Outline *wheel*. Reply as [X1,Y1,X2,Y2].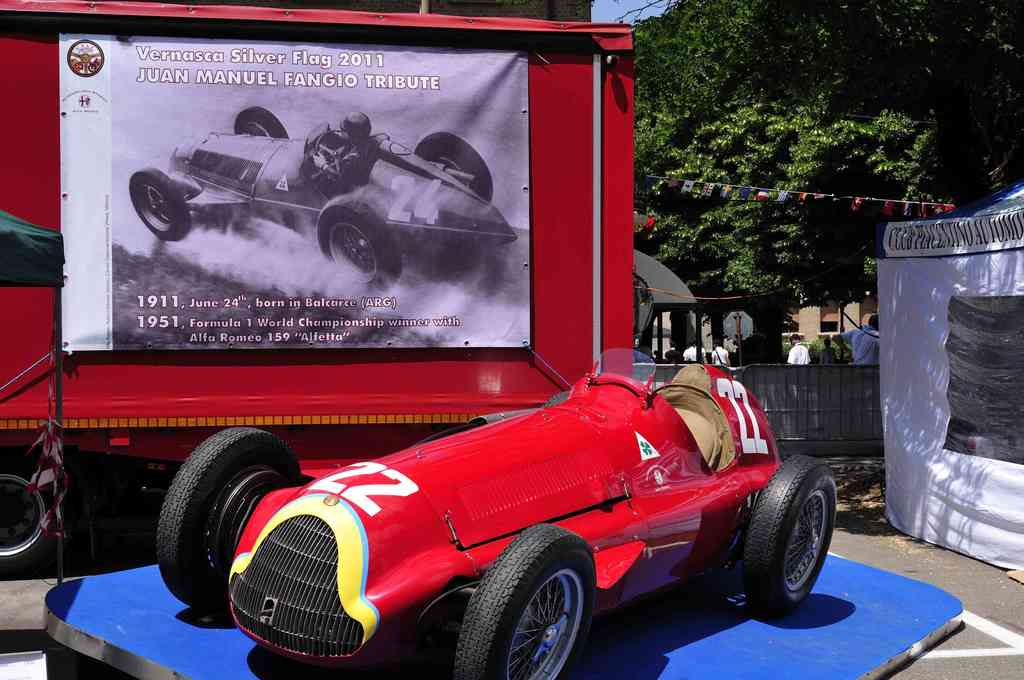
[0,448,58,582].
